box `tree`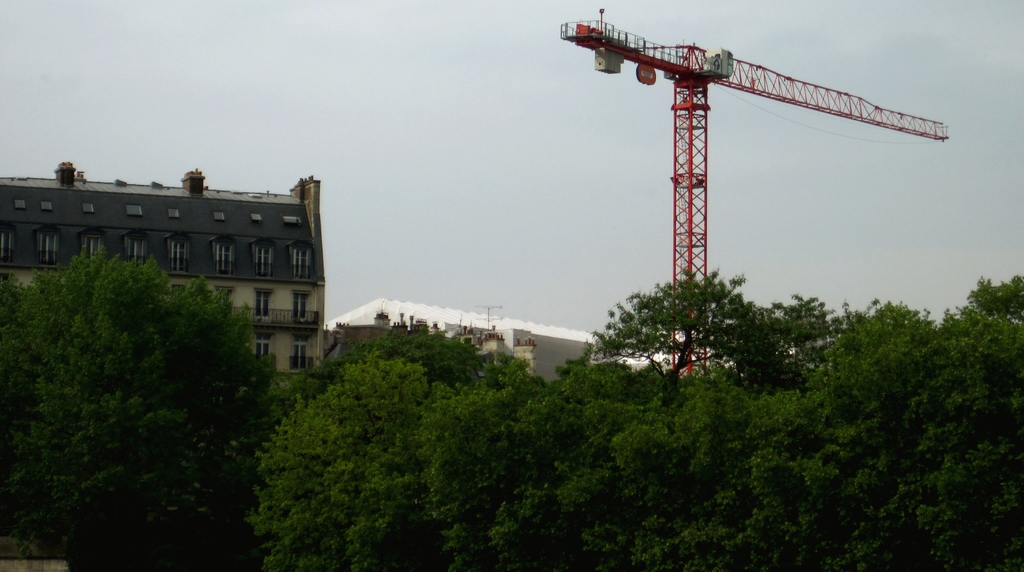
{"left": 0, "top": 249, "right": 252, "bottom": 561}
